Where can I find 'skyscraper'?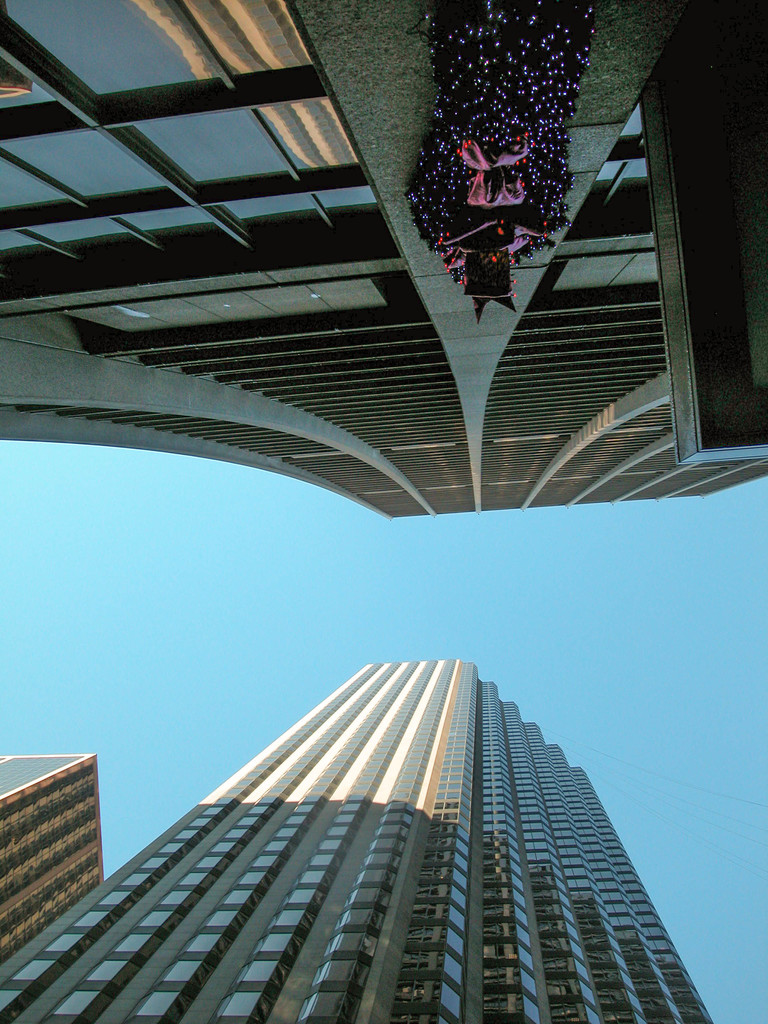
You can find it at 0/0/767/522.
